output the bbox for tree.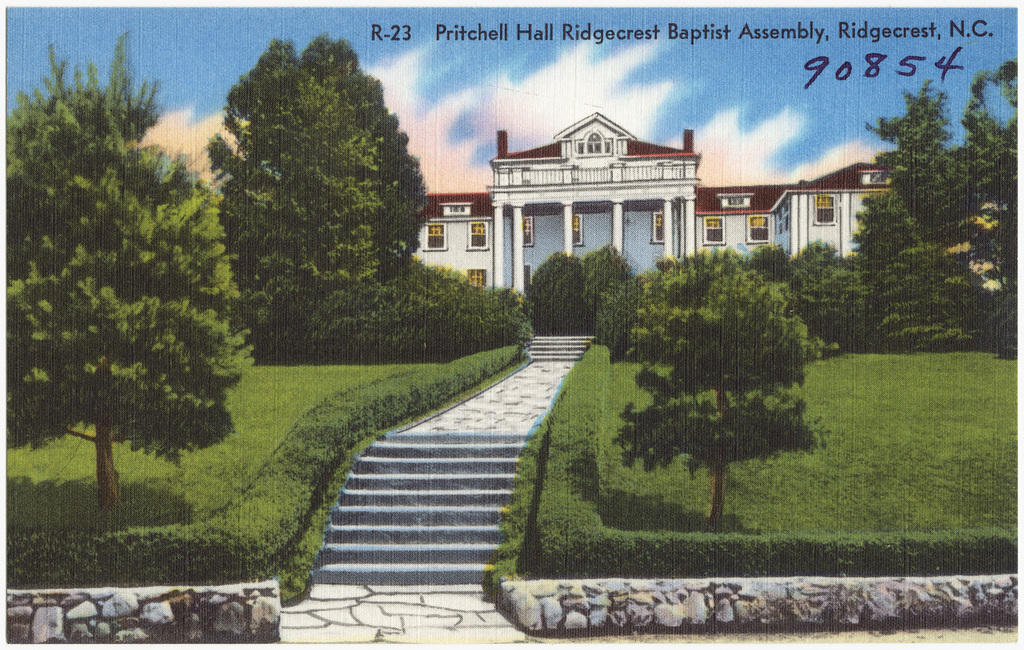
(612, 240, 844, 367).
